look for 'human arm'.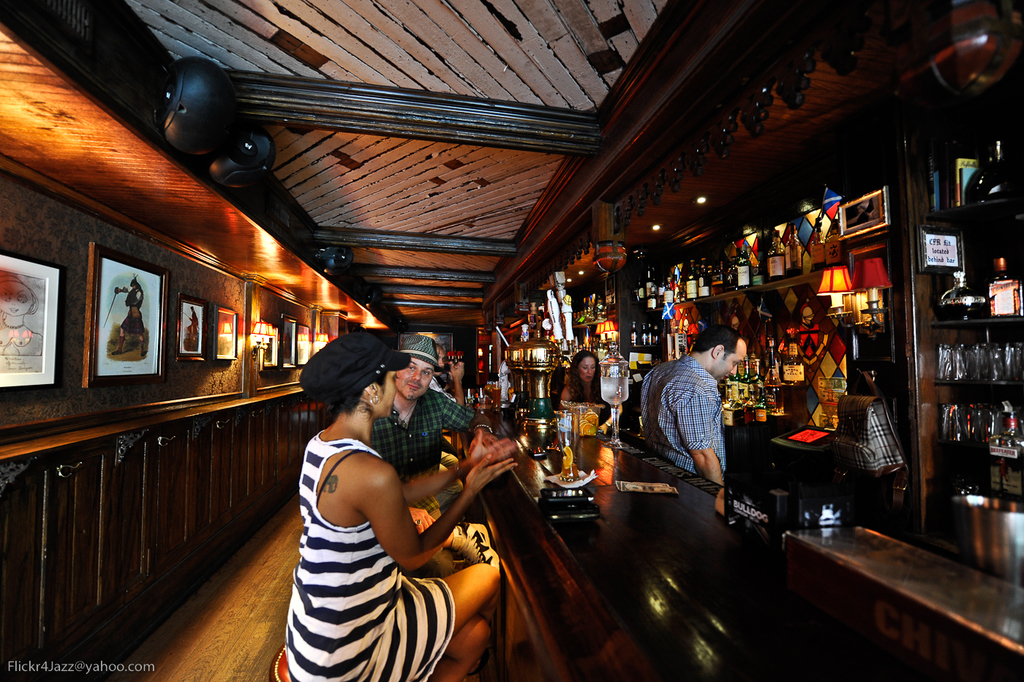
Found: BBox(430, 388, 467, 422).
